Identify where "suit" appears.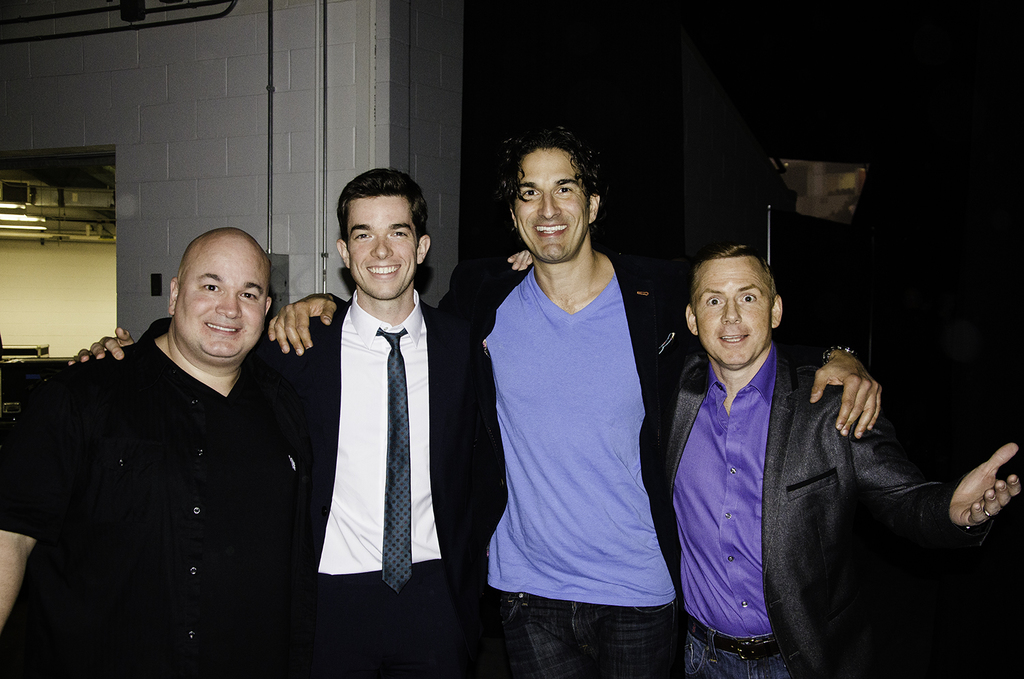
Appears at left=662, top=283, right=951, bottom=654.
